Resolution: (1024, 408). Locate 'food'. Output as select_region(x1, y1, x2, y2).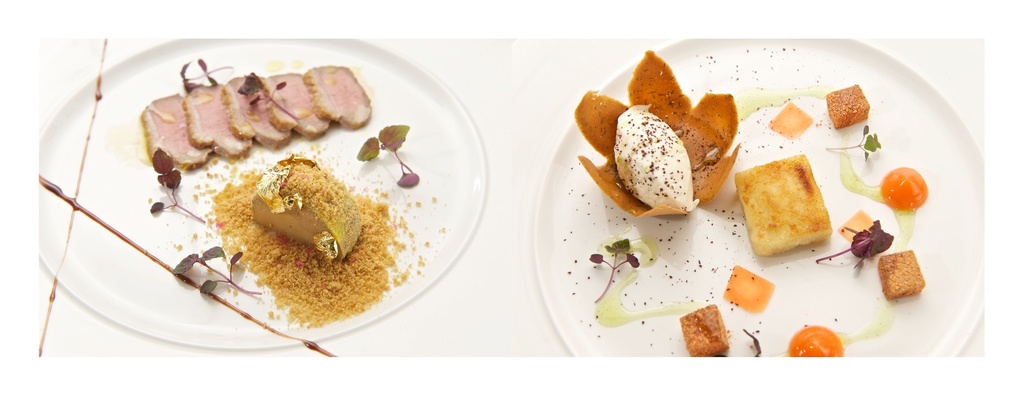
select_region(825, 83, 871, 131).
